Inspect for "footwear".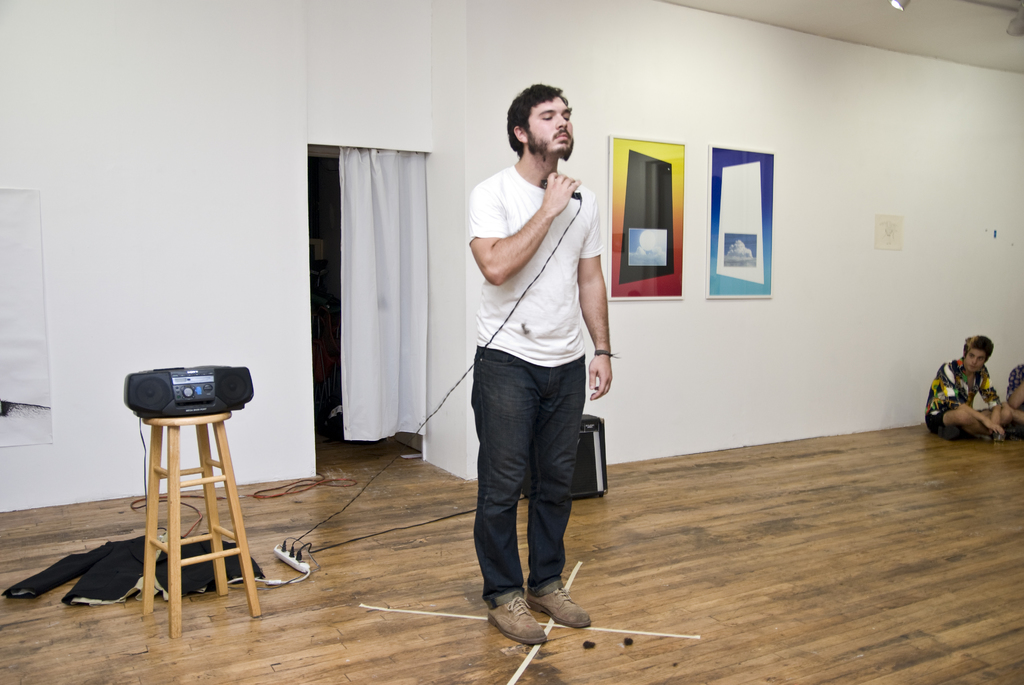
Inspection: <box>492,594,547,644</box>.
